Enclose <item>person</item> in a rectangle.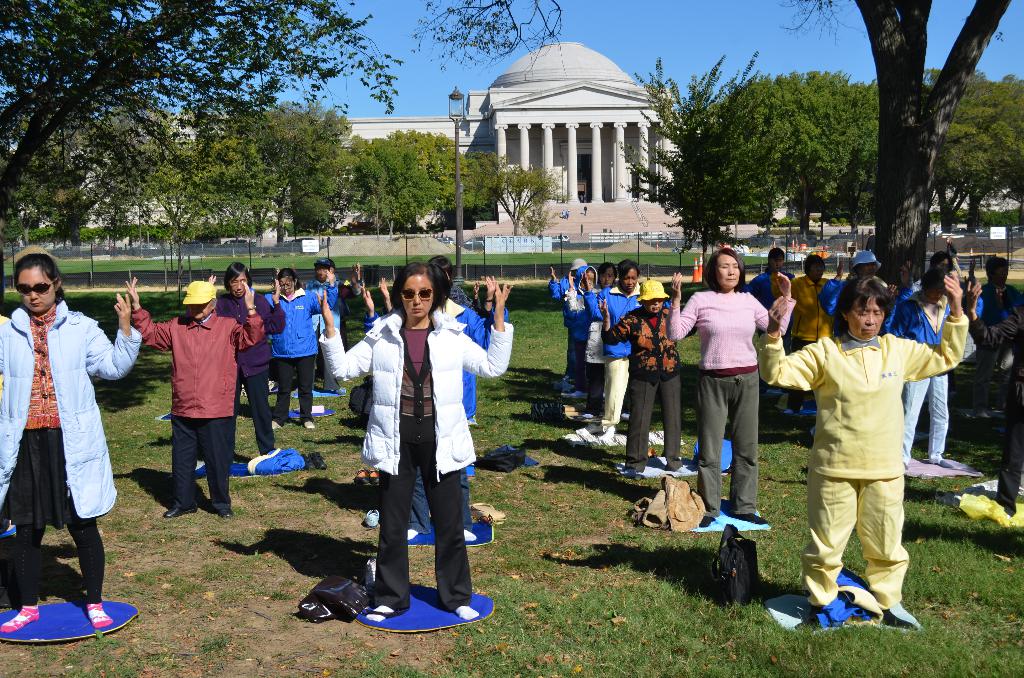
<region>597, 277, 696, 473</region>.
